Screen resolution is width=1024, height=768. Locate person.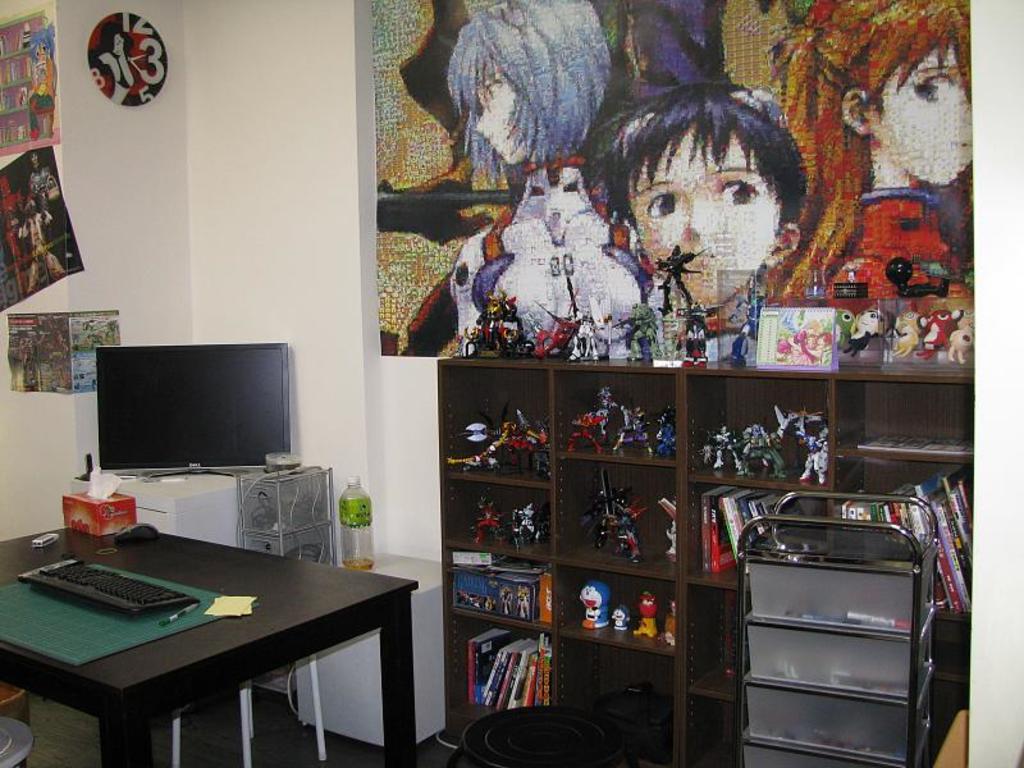
[605,91,808,358].
